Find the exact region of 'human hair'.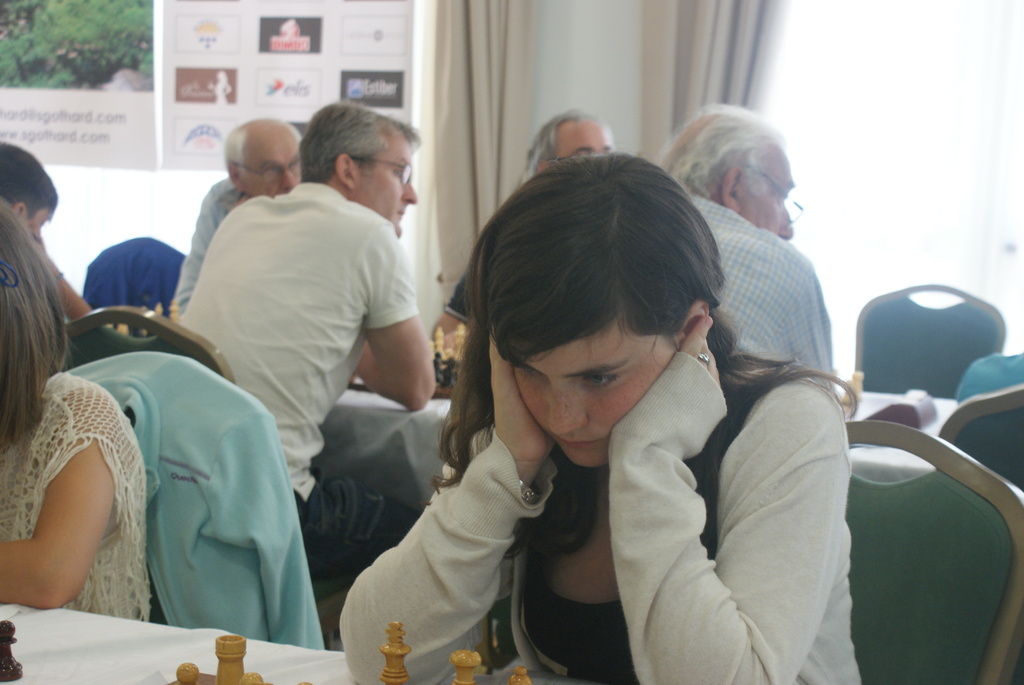
Exact region: [left=225, top=116, right=302, bottom=180].
